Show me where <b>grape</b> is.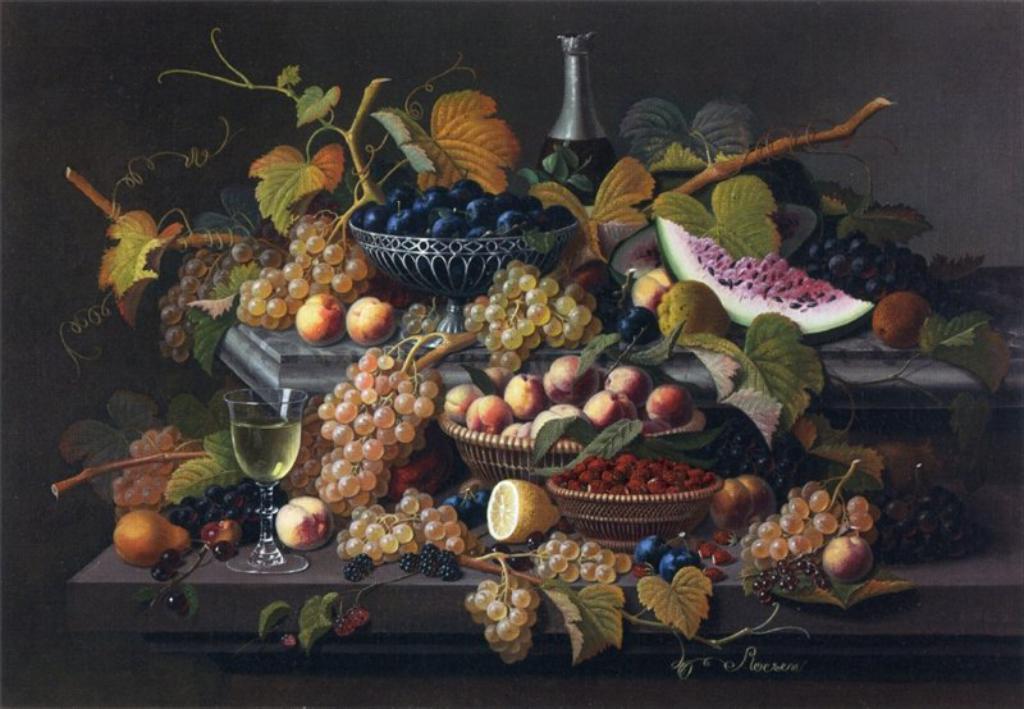
<b>grape</b> is at BBox(166, 589, 184, 613).
